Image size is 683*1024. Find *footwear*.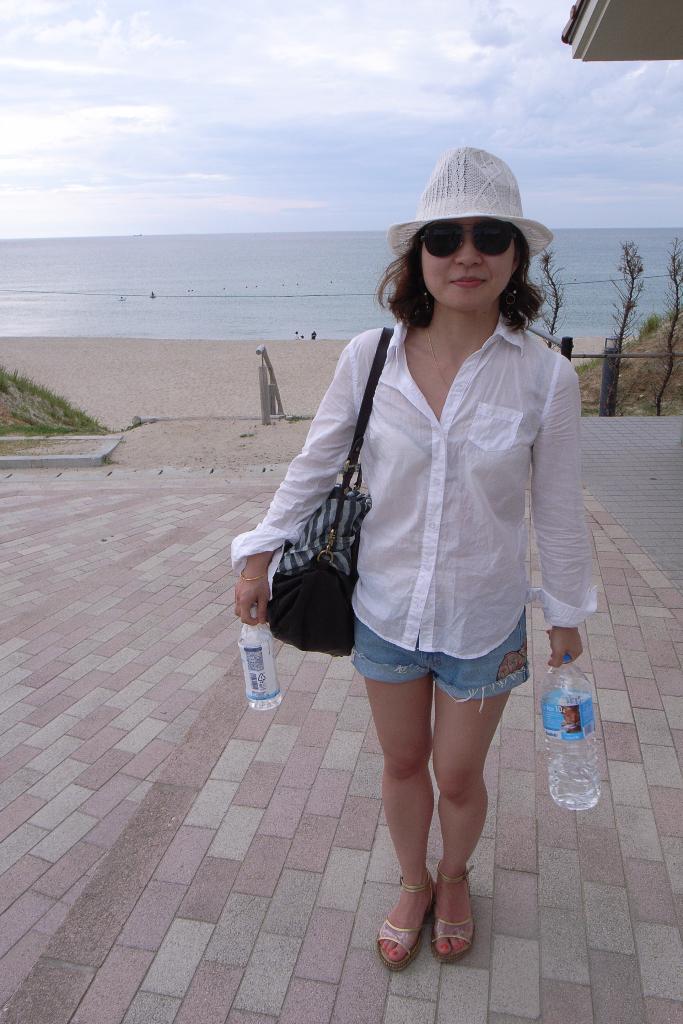
detection(369, 867, 436, 977).
